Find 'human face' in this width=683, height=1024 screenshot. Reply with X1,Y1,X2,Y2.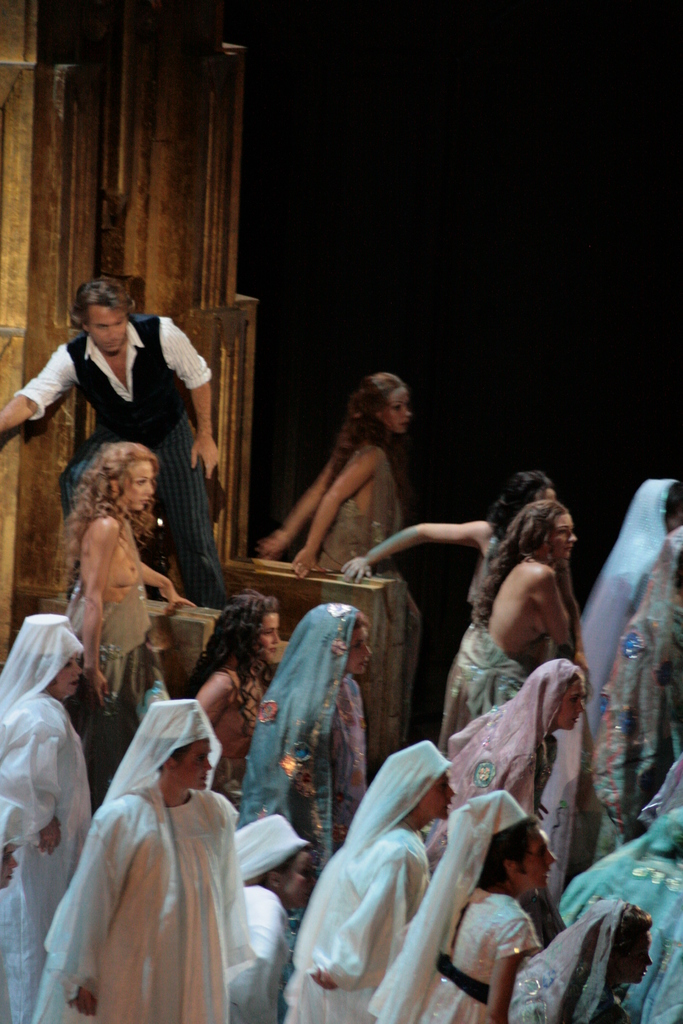
170,738,216,790.
